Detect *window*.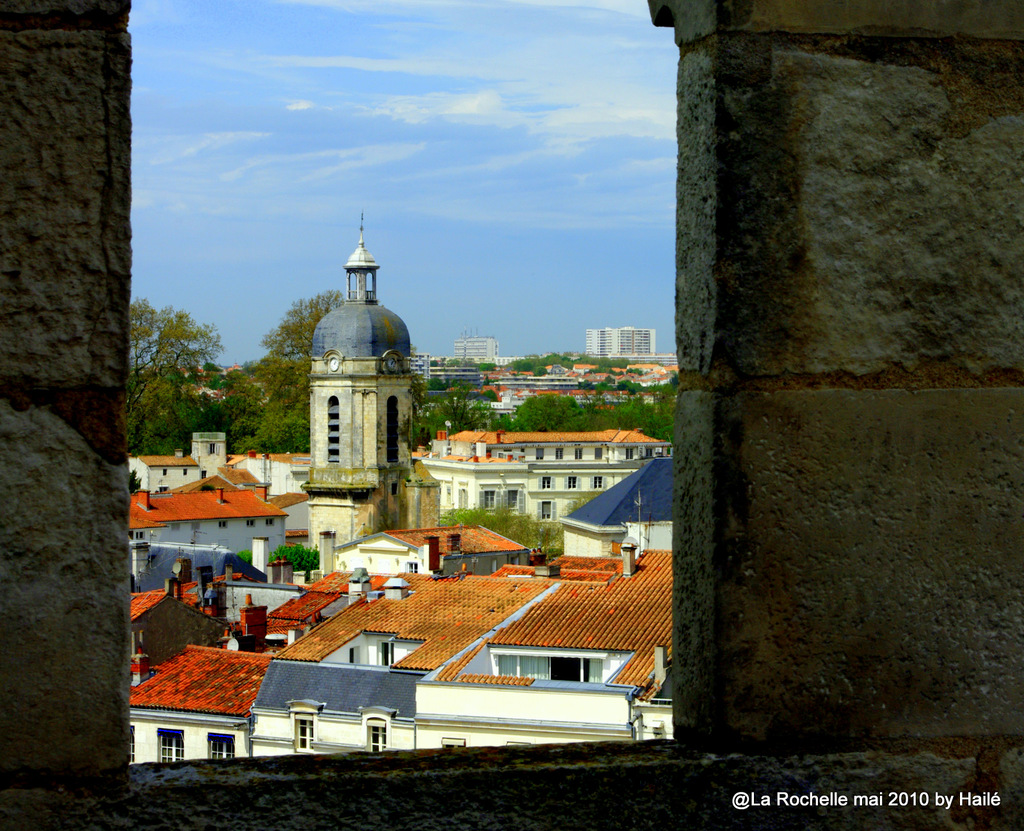
Detected at bbox=[588, 476, 609, 487].
